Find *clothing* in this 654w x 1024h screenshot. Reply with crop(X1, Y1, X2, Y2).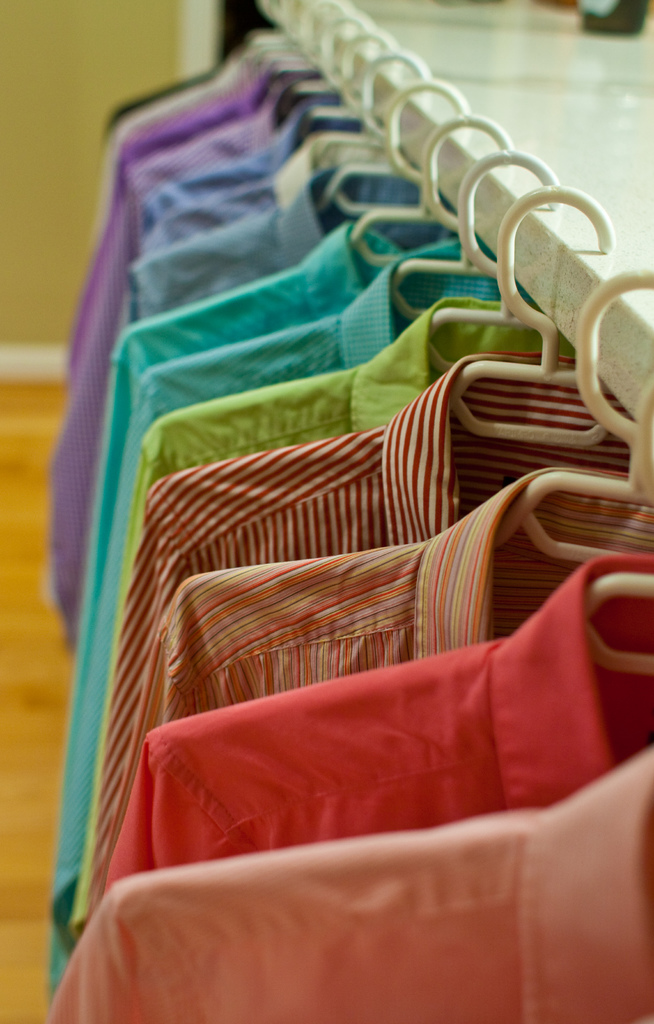
crop(106, 170, 450, 354).
